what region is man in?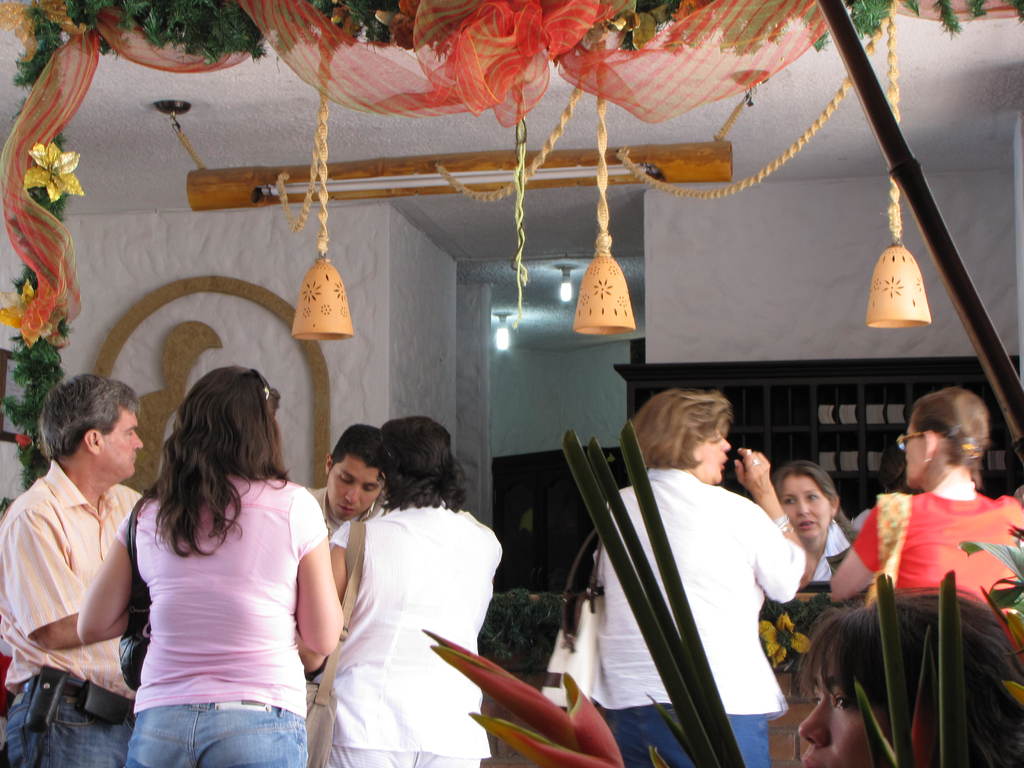
crop(1, 344, 208, 764).
